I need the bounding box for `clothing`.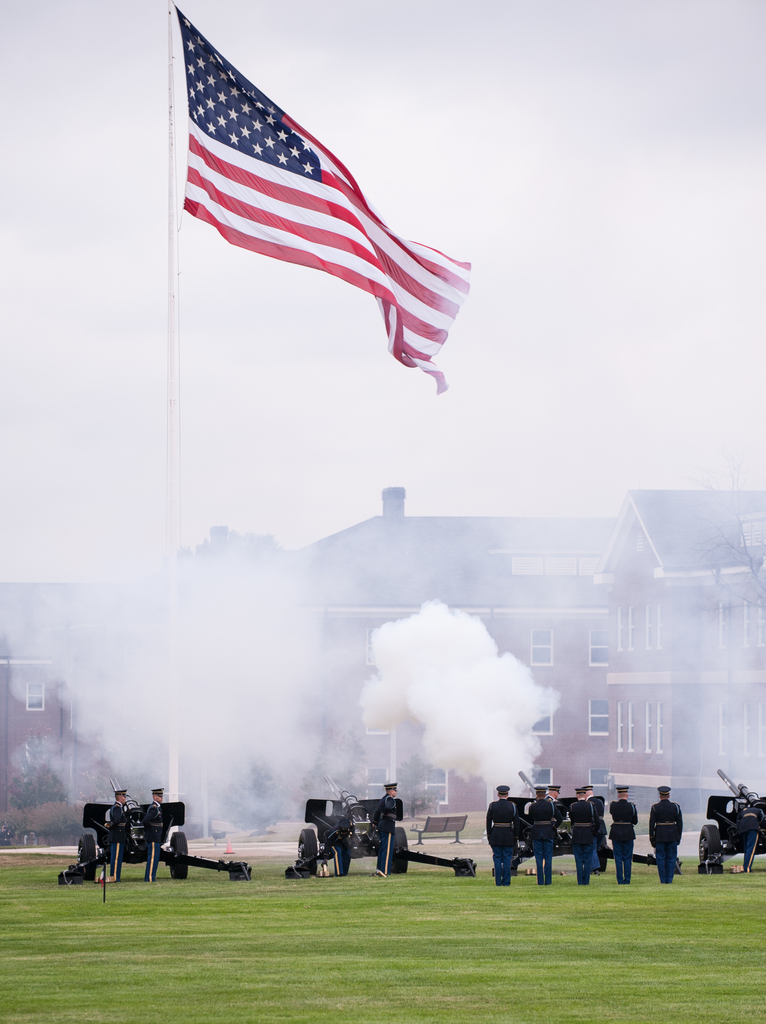
Here it is: x1=646 y1=796 x2=680 y2=877.
